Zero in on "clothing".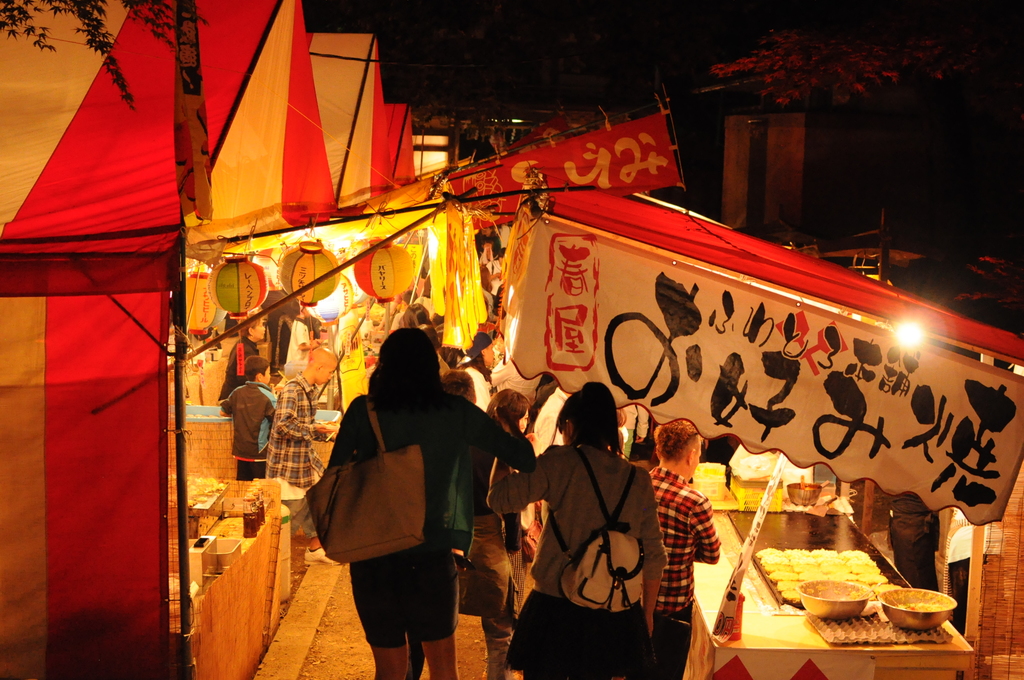
Zeroed in: 942,487,988,639.
